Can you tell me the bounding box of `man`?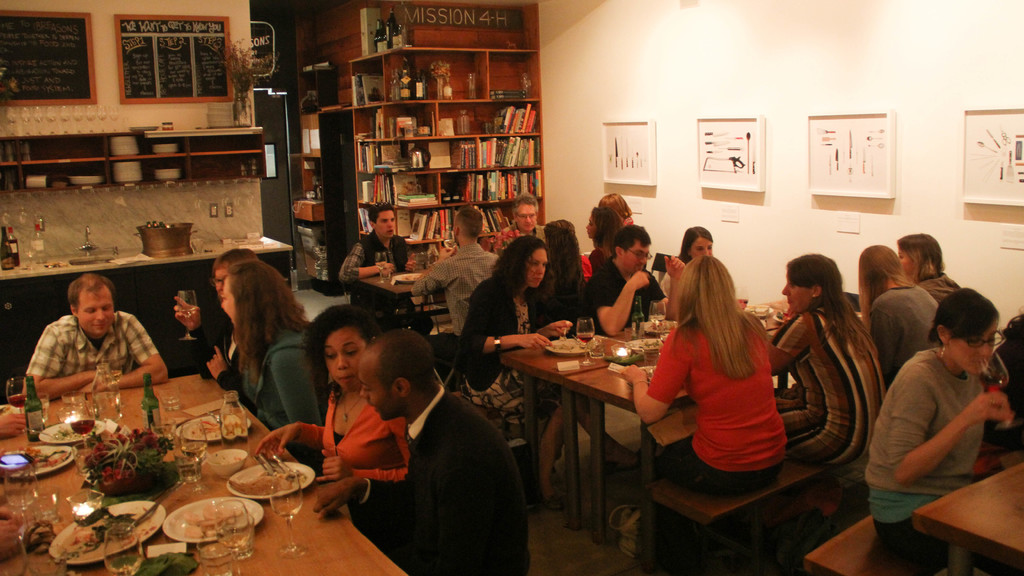
(x1=497, y1=189, x2=551, y2=247).
